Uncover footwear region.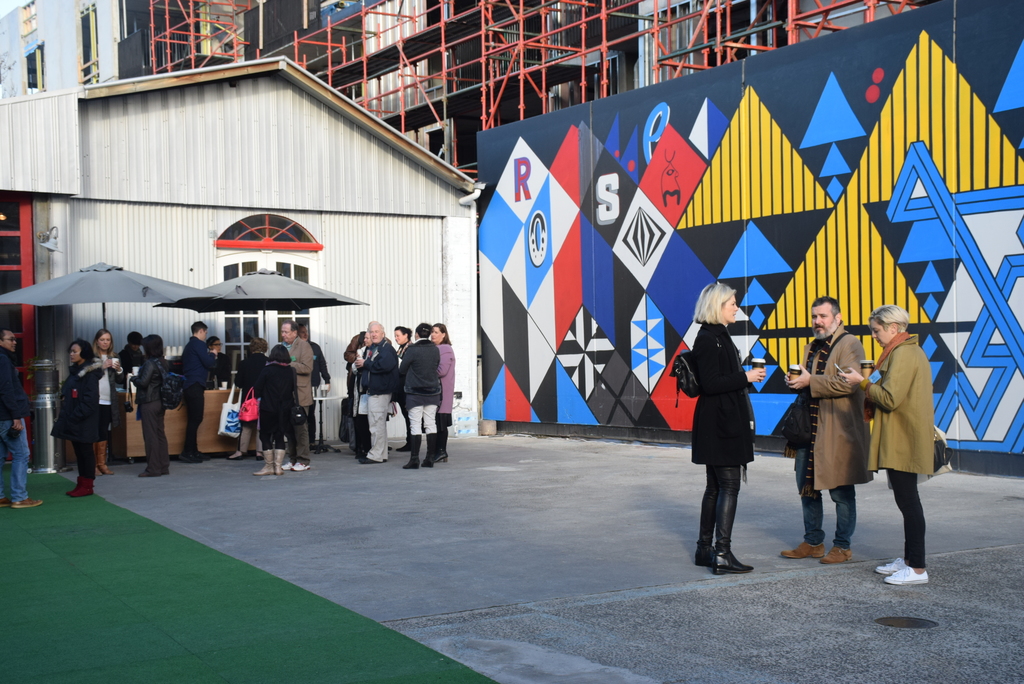
Uncovered: BBox(420, 429, 441, 466).
